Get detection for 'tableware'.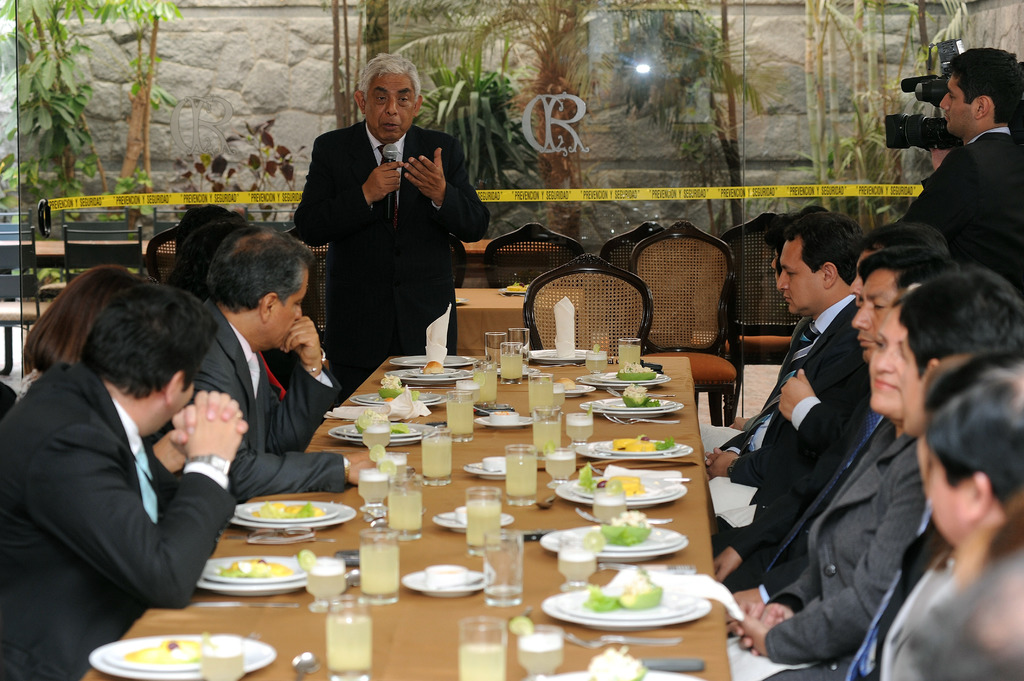
Detection: x1=541 y1=448 x2=576 y2=489.
